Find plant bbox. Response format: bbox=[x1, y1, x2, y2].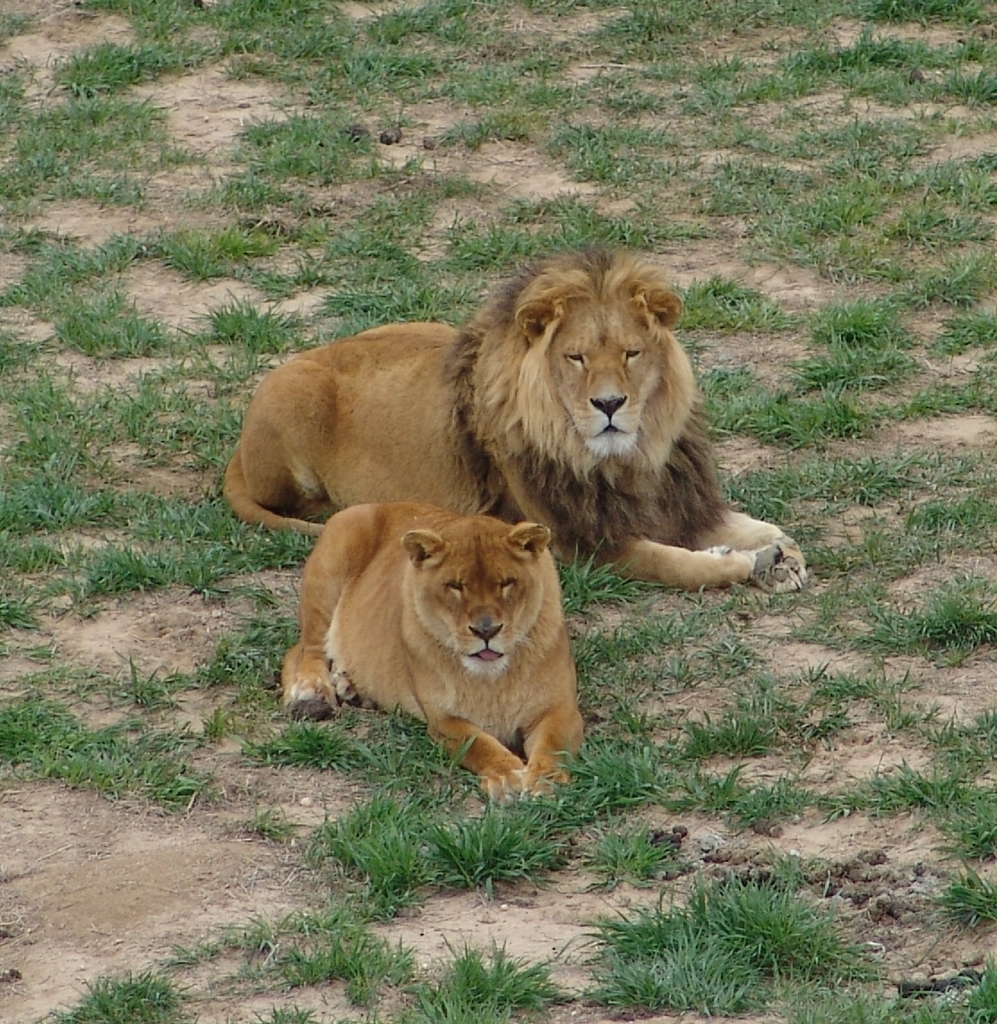
bbox=[193, 387, 269, 484].
